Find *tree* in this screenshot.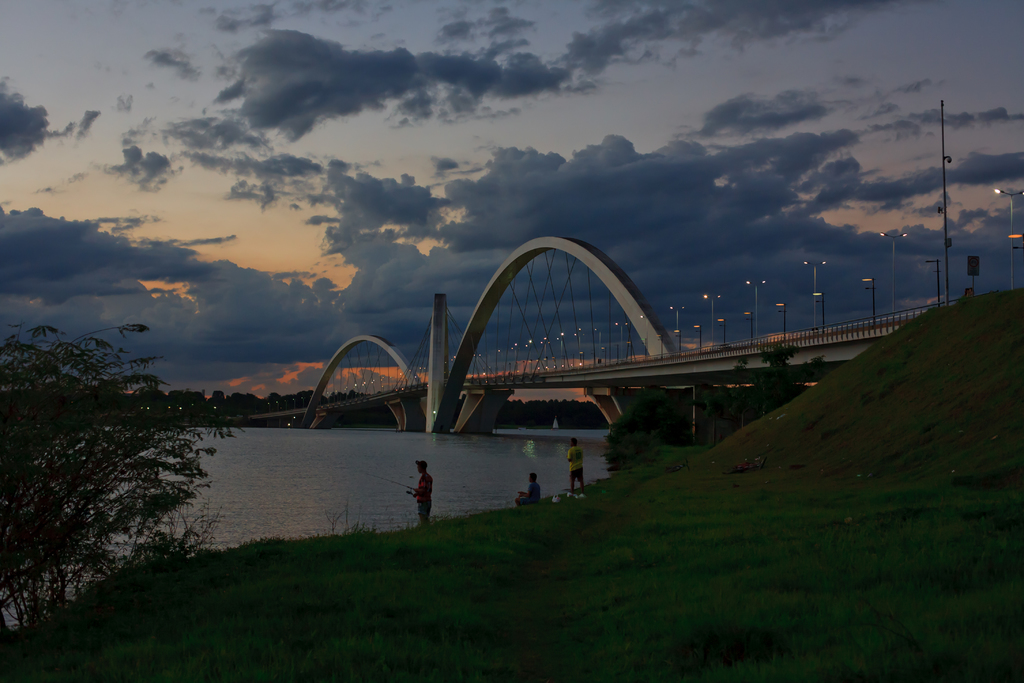
The bounding box for *tree* is BBox(606, 367, 689, 493).
